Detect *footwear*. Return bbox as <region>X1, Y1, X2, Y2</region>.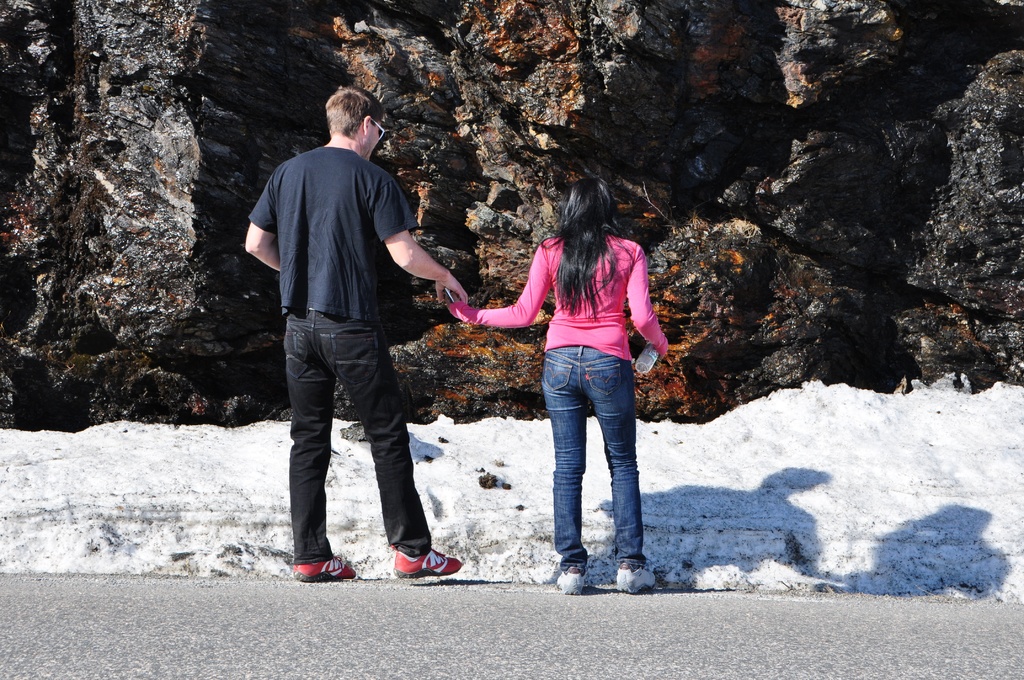
<region>287, 530, 353, 590</region>.
